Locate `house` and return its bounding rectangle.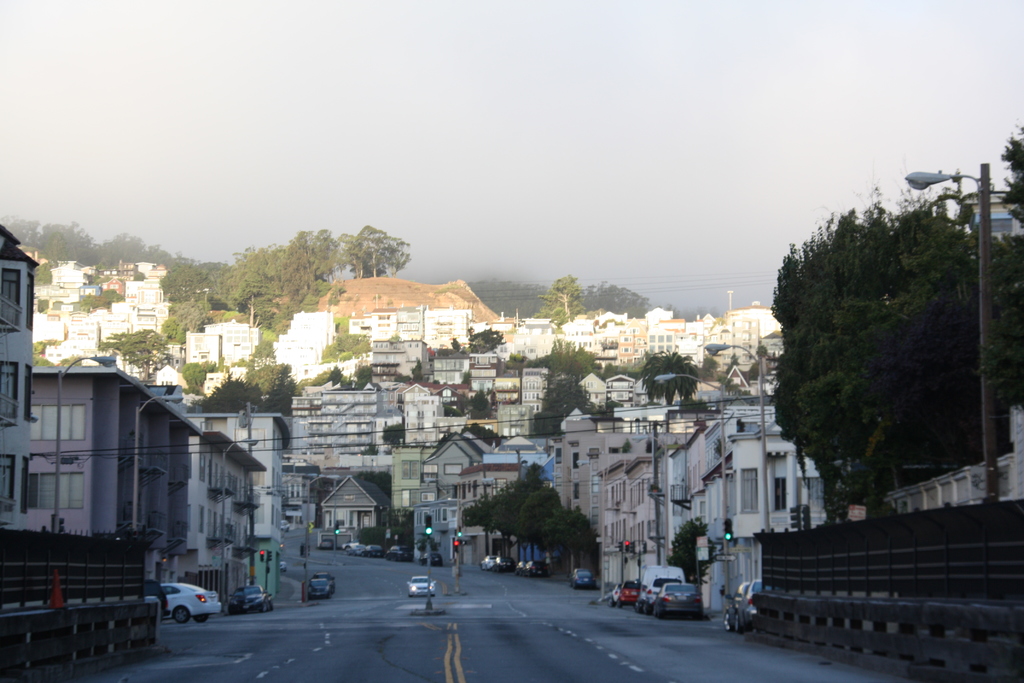
pyautogui.locateOnScreen(26, 304, 75, 342).
